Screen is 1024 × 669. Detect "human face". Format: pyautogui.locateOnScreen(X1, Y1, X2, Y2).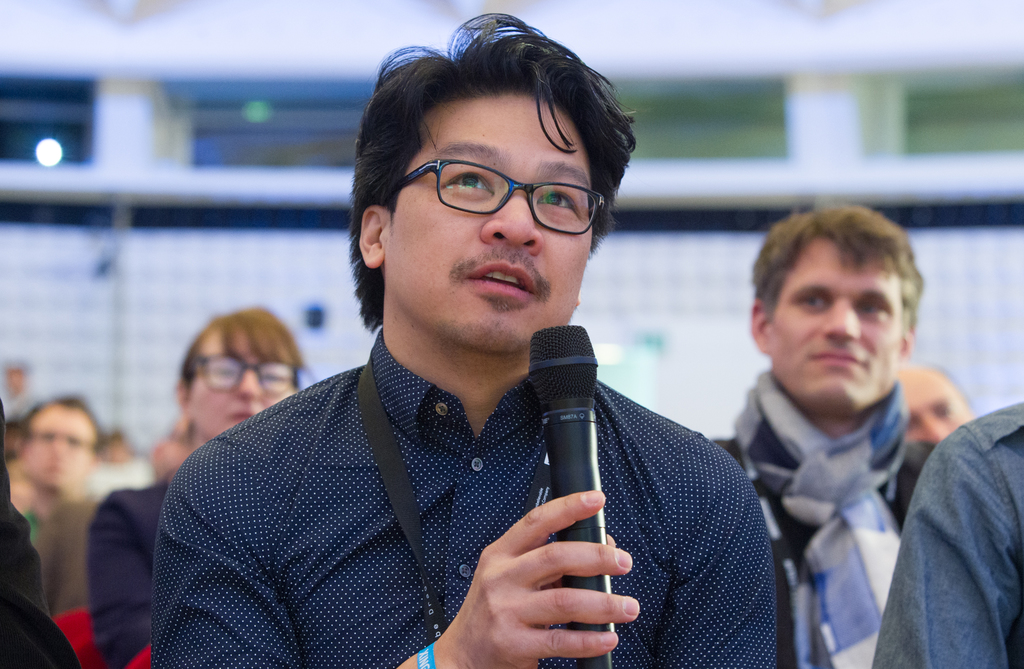
pyautogui.locateOnScreen(193, 333, 298, 442).
